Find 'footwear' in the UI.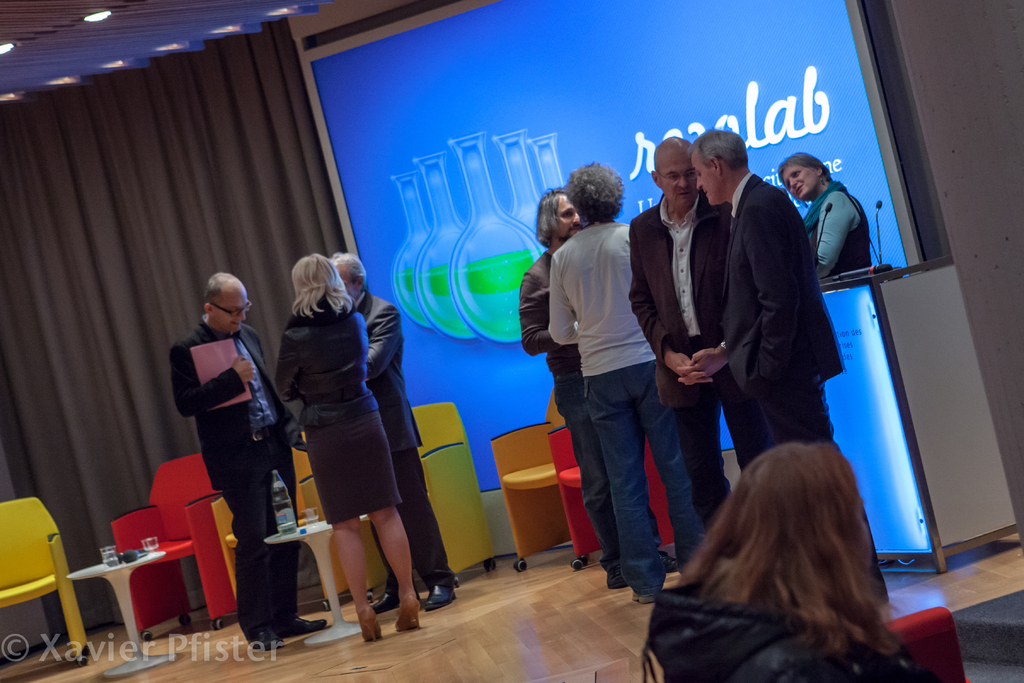
UI element at bbox=[633, 591, 659, 604].
